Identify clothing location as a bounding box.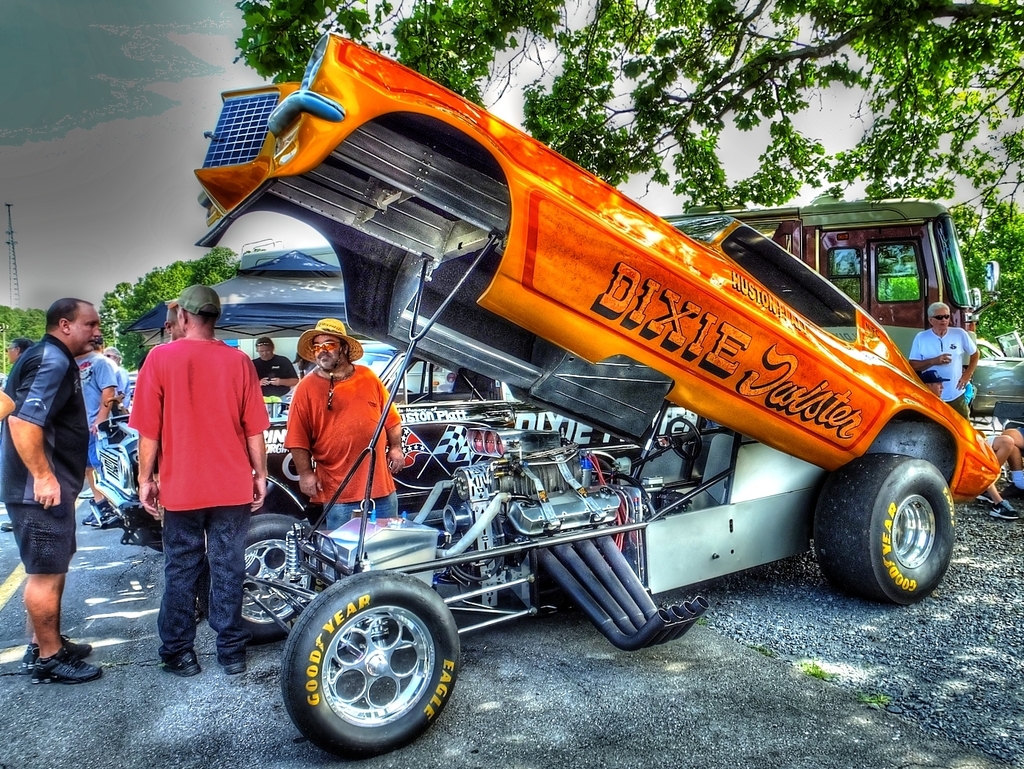
left=74, top=350, right=117, bottom=467.
